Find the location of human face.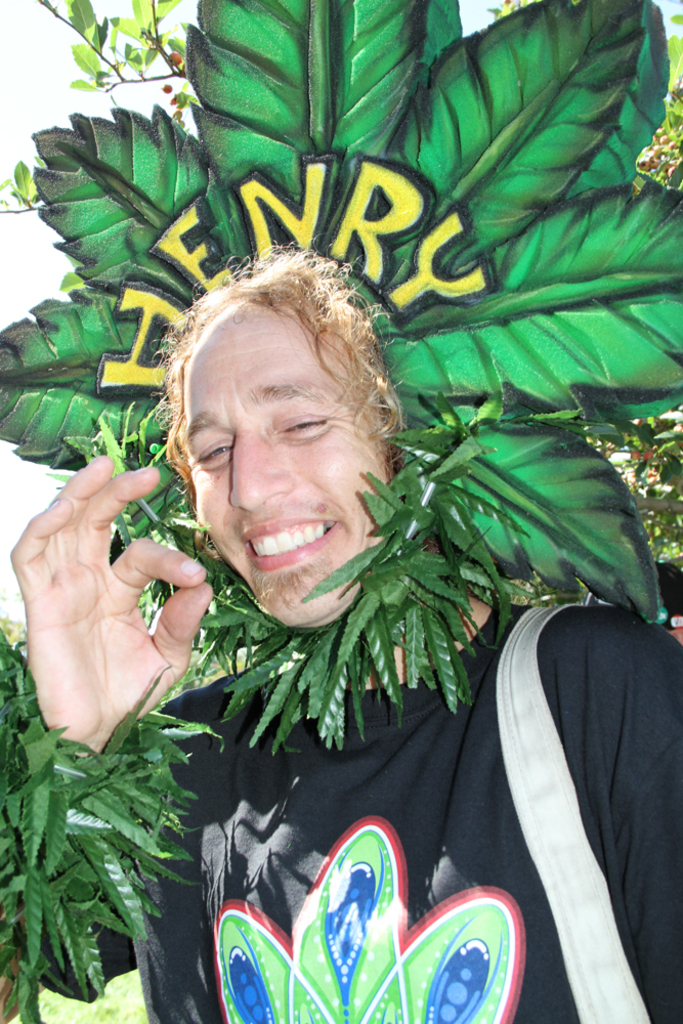
Location: region(202, 287, 400, 626).
